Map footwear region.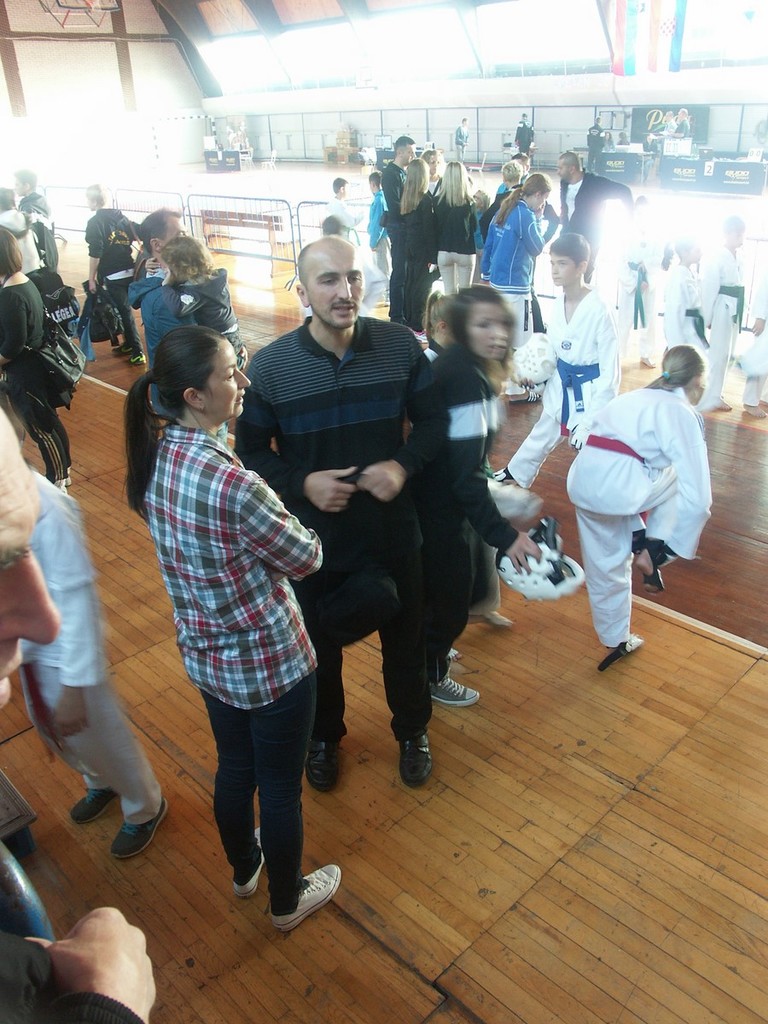
Mapped to select_region(491, 468, 517, 486).
